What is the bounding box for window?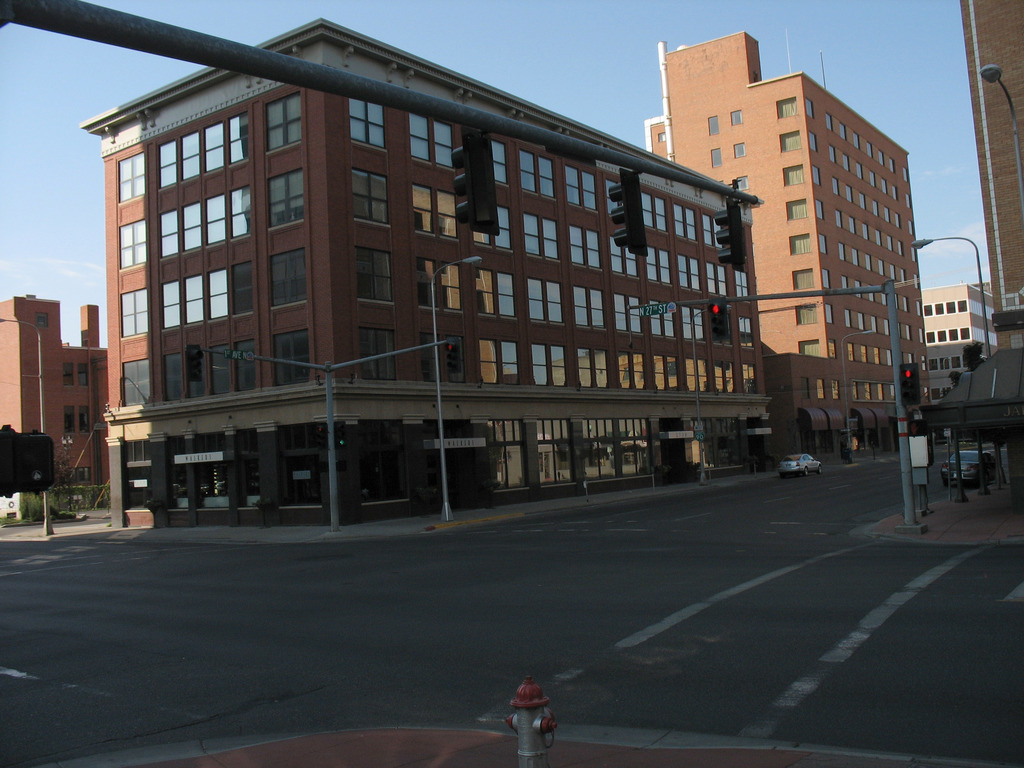
906,219,915,236.
